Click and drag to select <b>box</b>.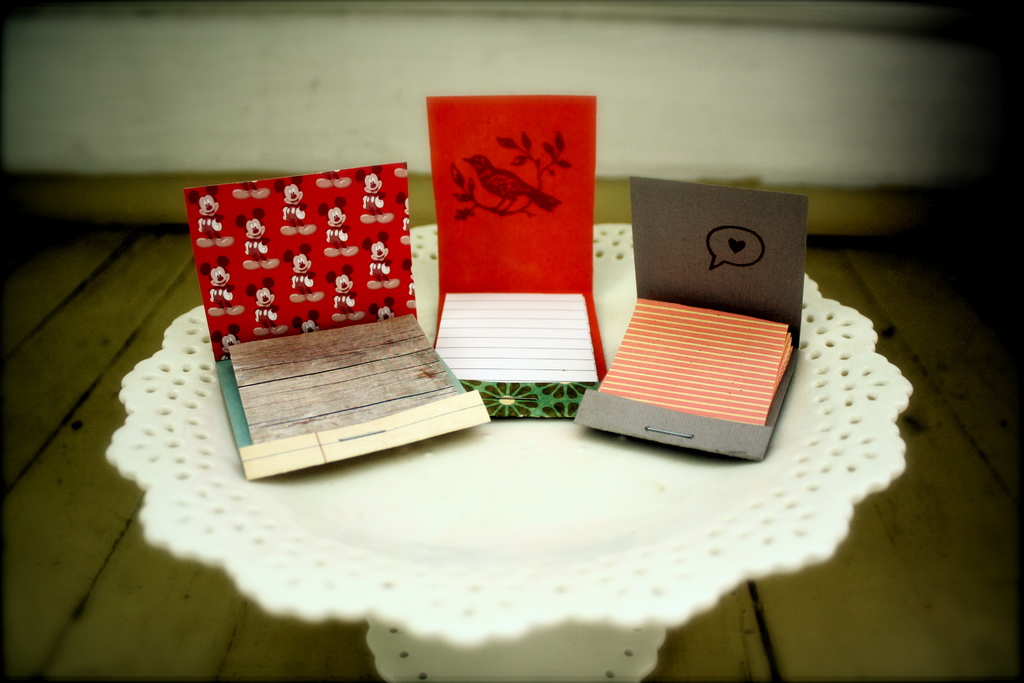
Selection: <region>583, 188, 813, 467</region>.
